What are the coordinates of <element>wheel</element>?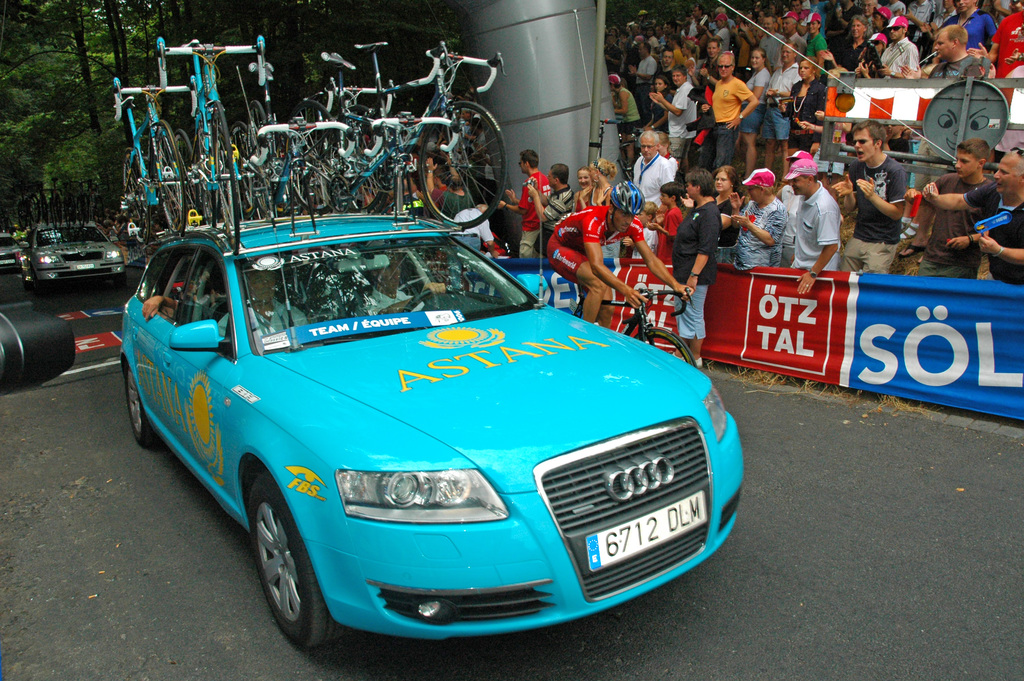
box(239, 498, 323, 638).
